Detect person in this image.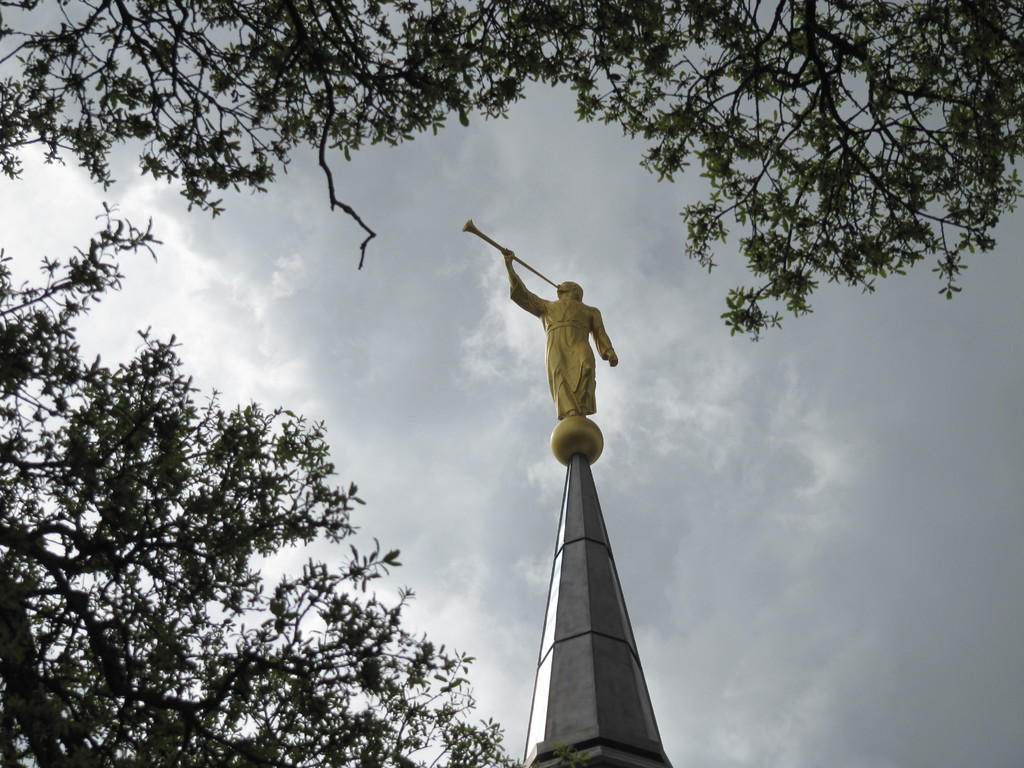
Detection: left=514, top=267, right=614, bottom=449.
